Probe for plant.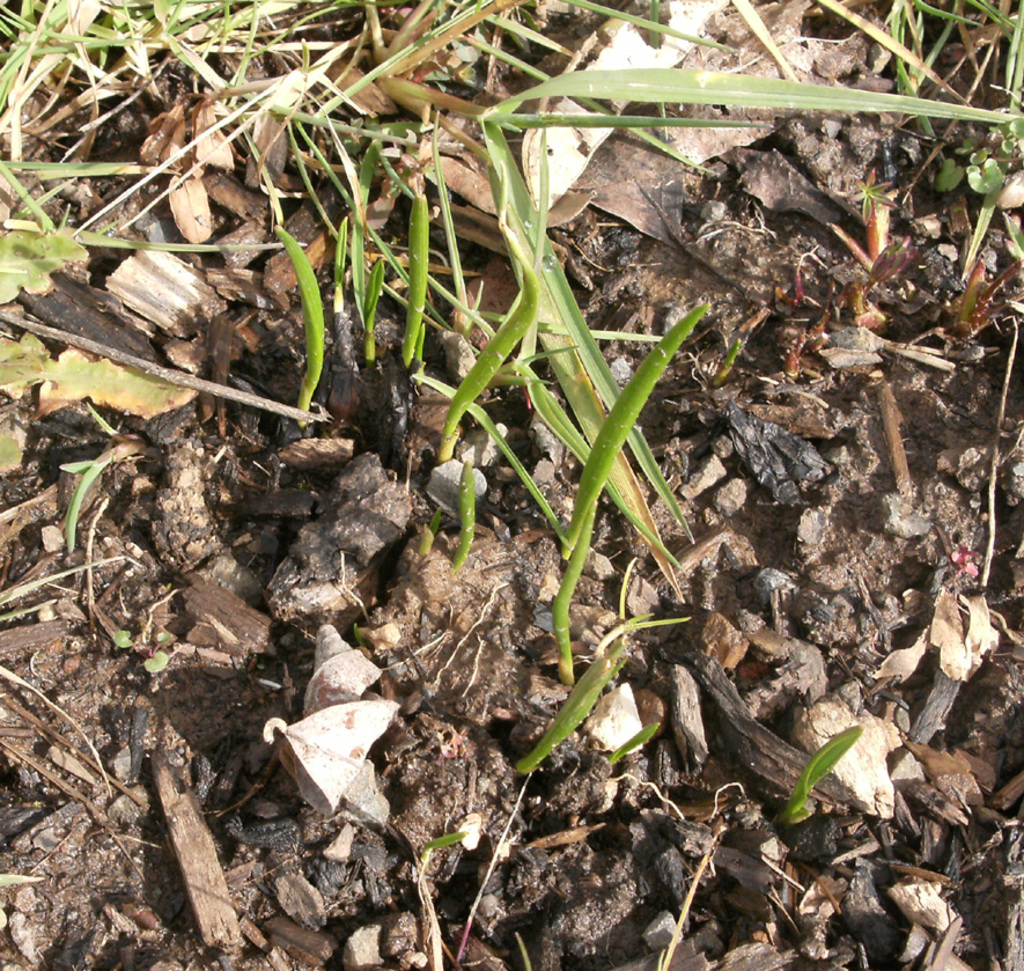
Probe result: 760:716:867:831.
